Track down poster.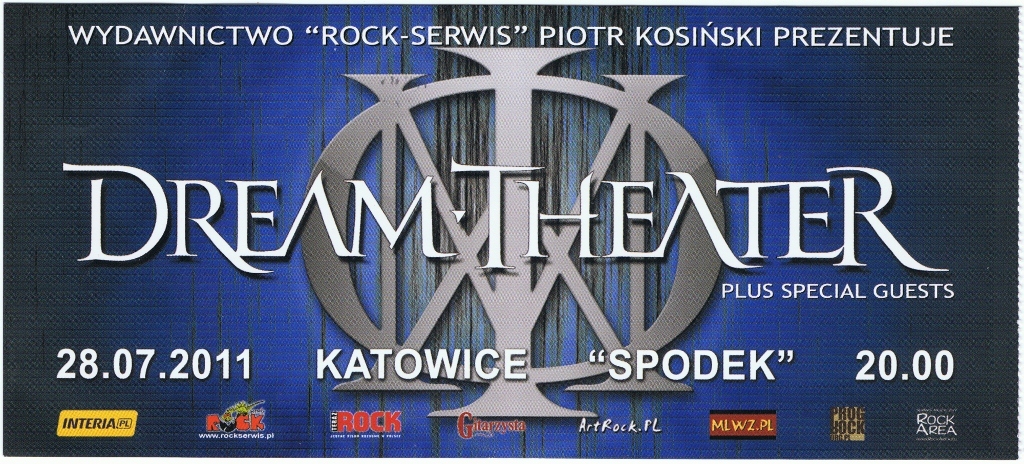
Tracked to x1=0, y1=0, x2=1023, y2=463.
